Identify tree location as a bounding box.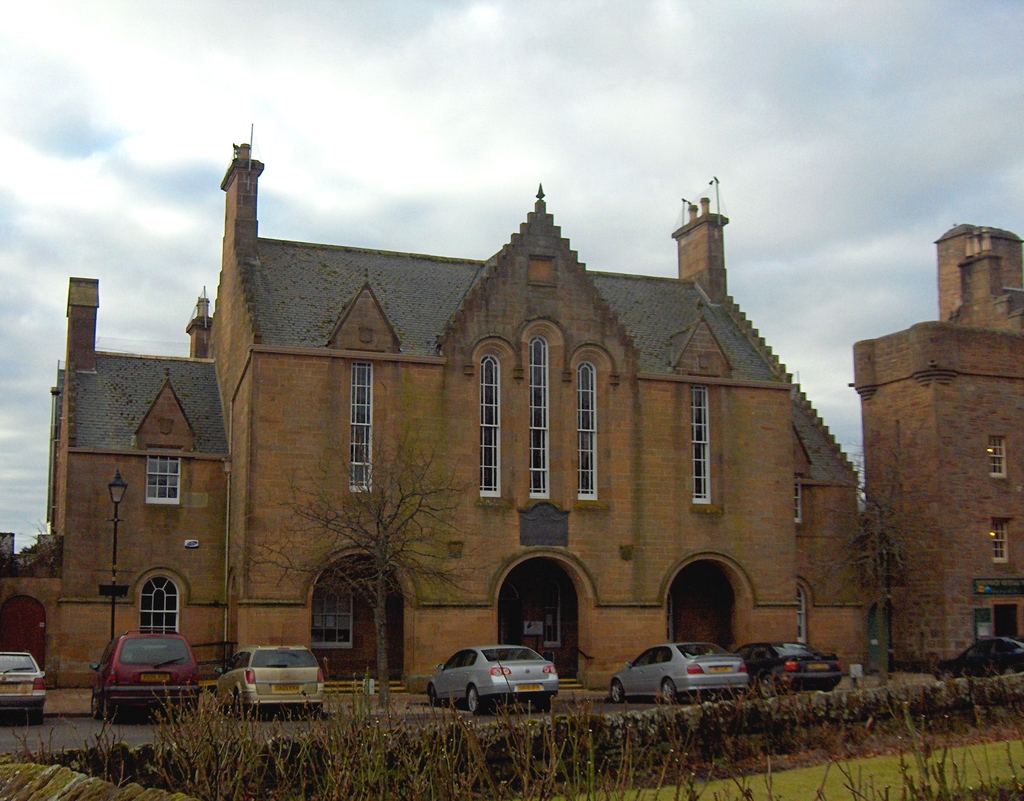
BBox(237, 360, 481, 704).
